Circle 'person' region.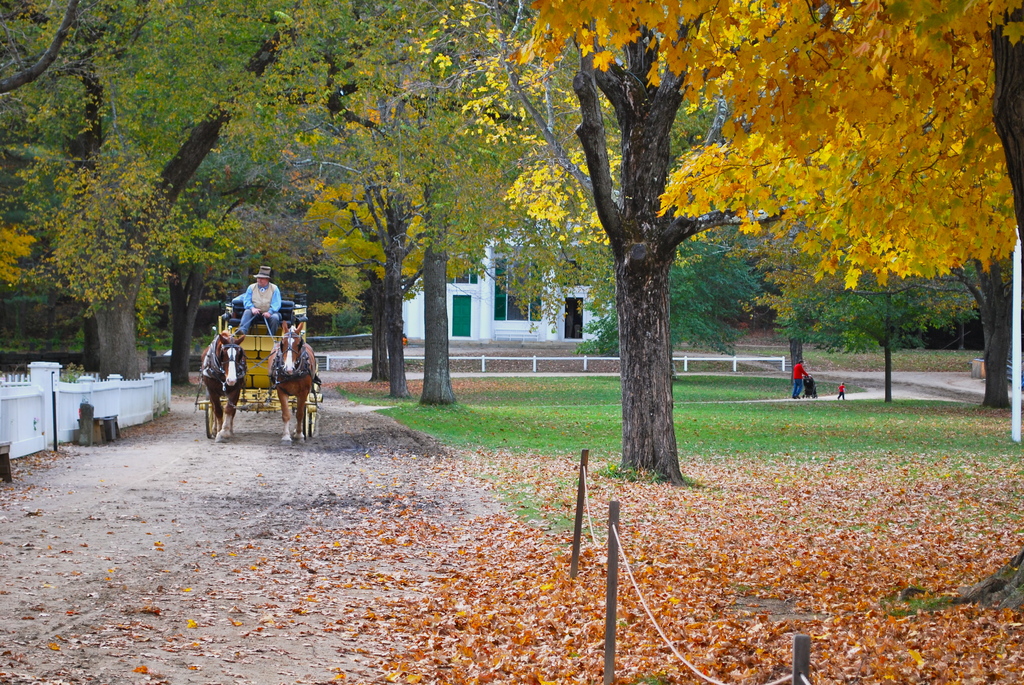
Region: [left=788, top=358, right=815, bottom=400].
